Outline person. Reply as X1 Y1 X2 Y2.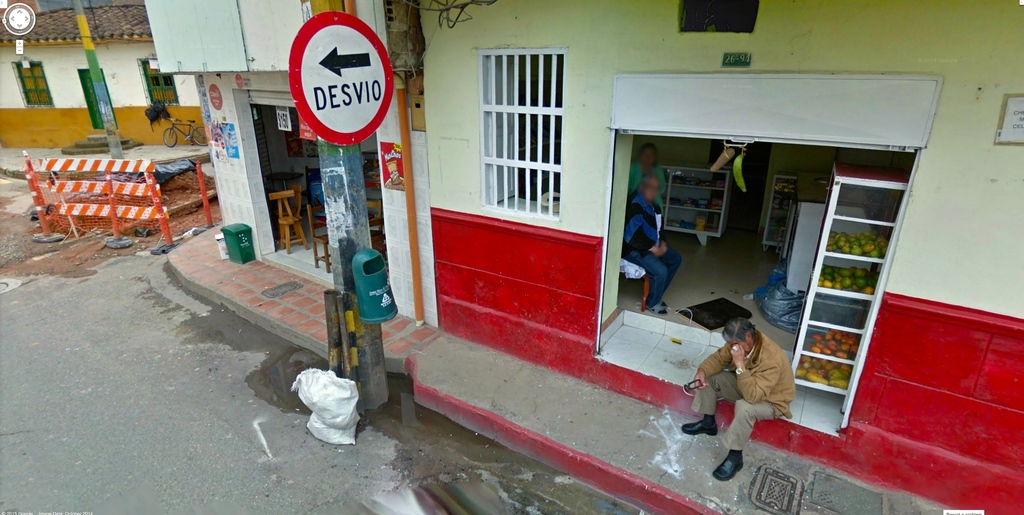
627 143 669 221.
